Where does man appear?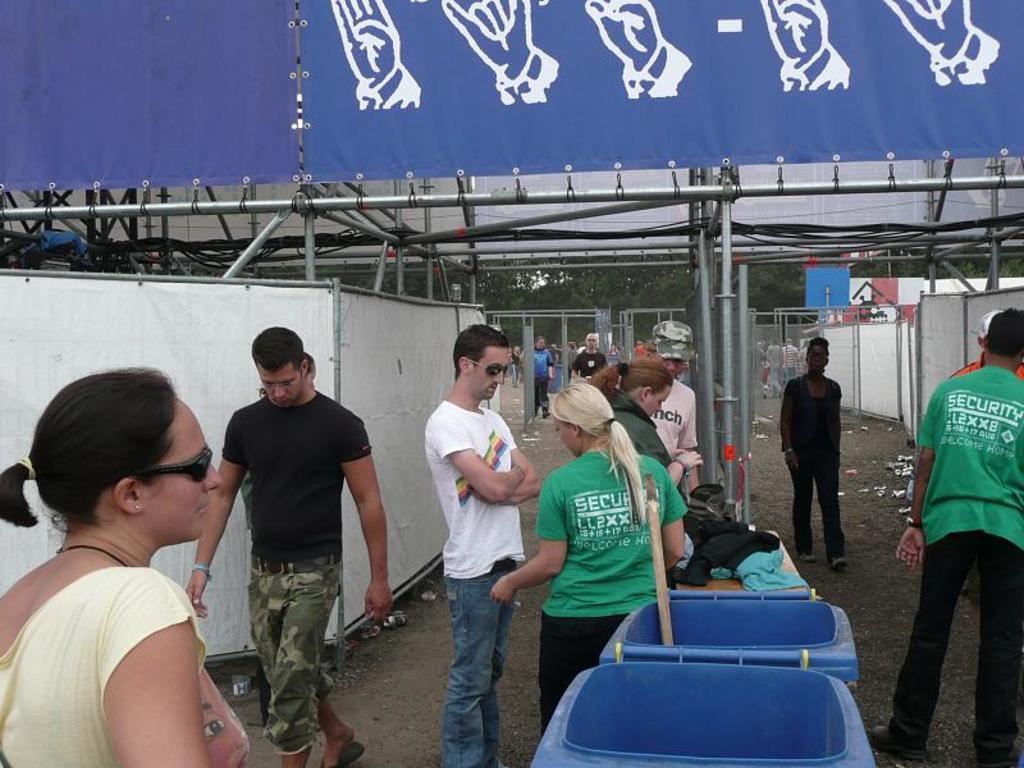
Appears at rect(639, 326, 718, 506).
